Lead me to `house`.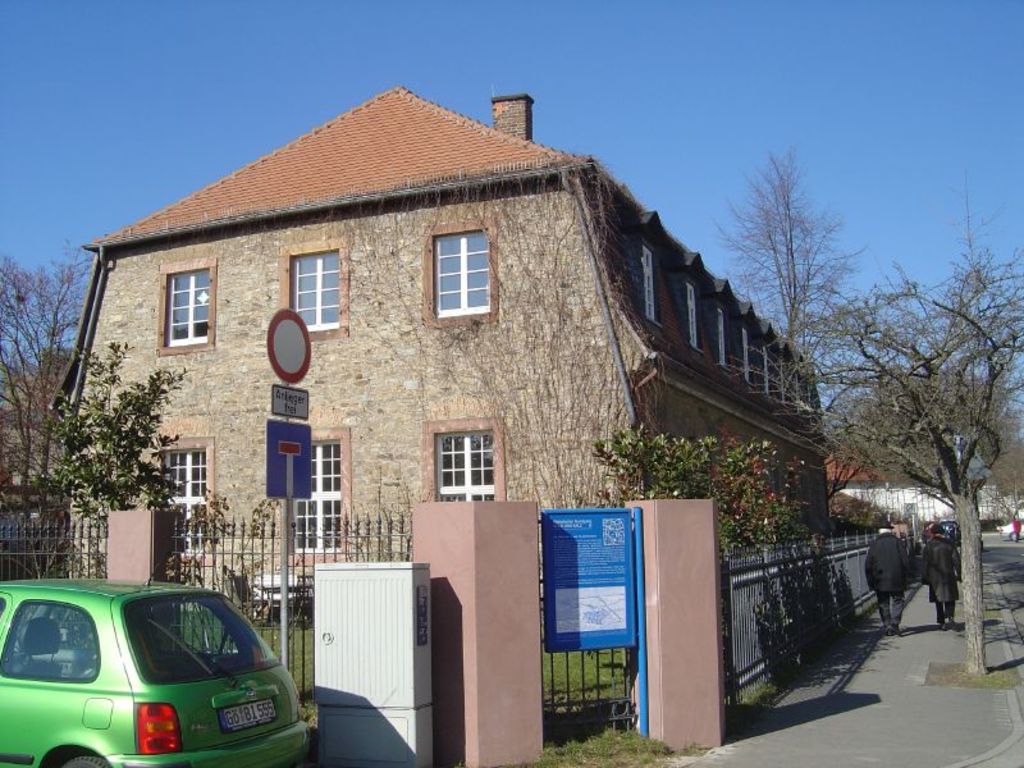
Lead to box(72, 83, 832, 598).
